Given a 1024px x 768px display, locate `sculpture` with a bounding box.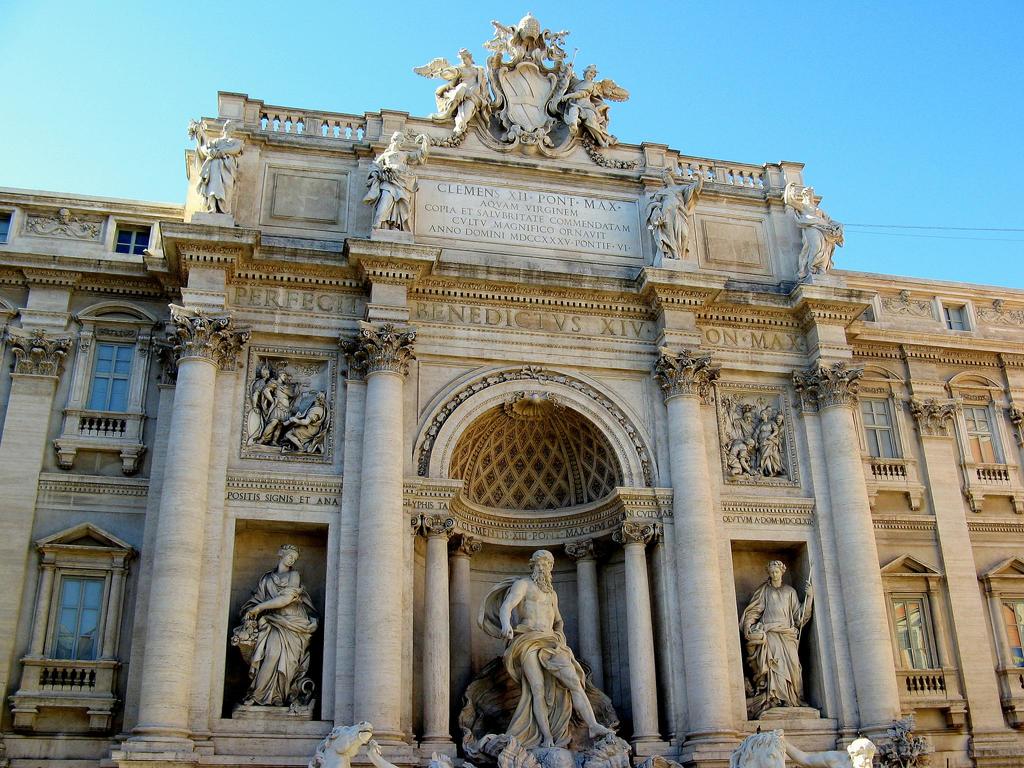
Located: {"x1": 784, "y1": 183, "x2": 856, "y2": 274}.
